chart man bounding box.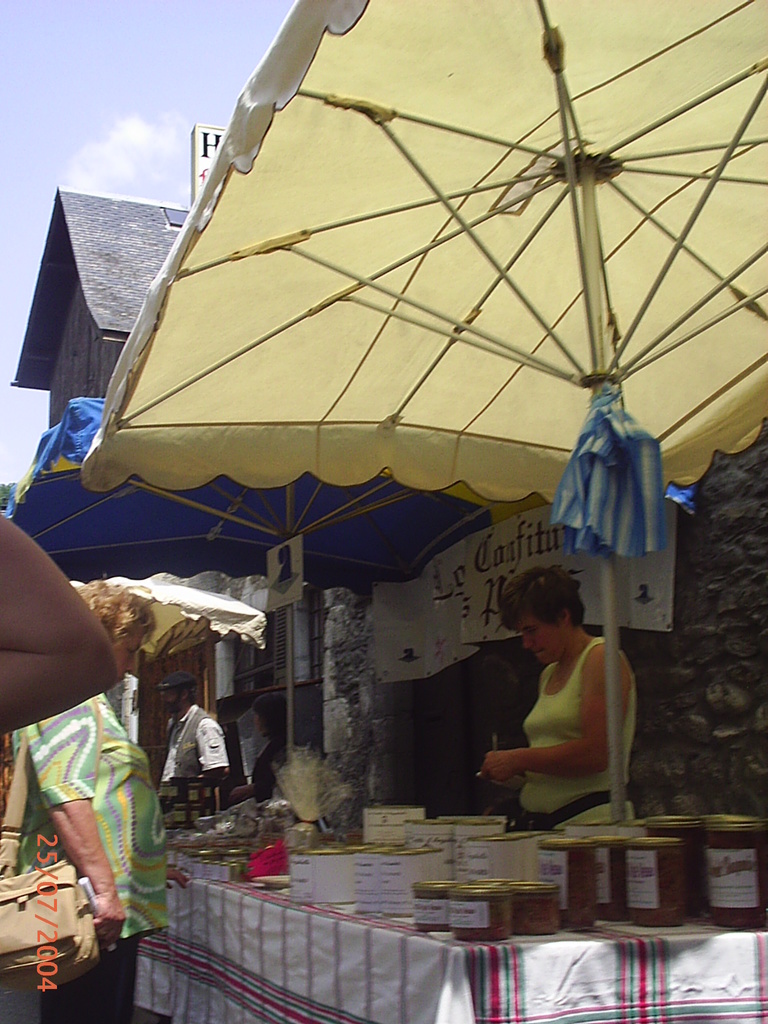
Charted: select_region(152, 662, 222, 829).
